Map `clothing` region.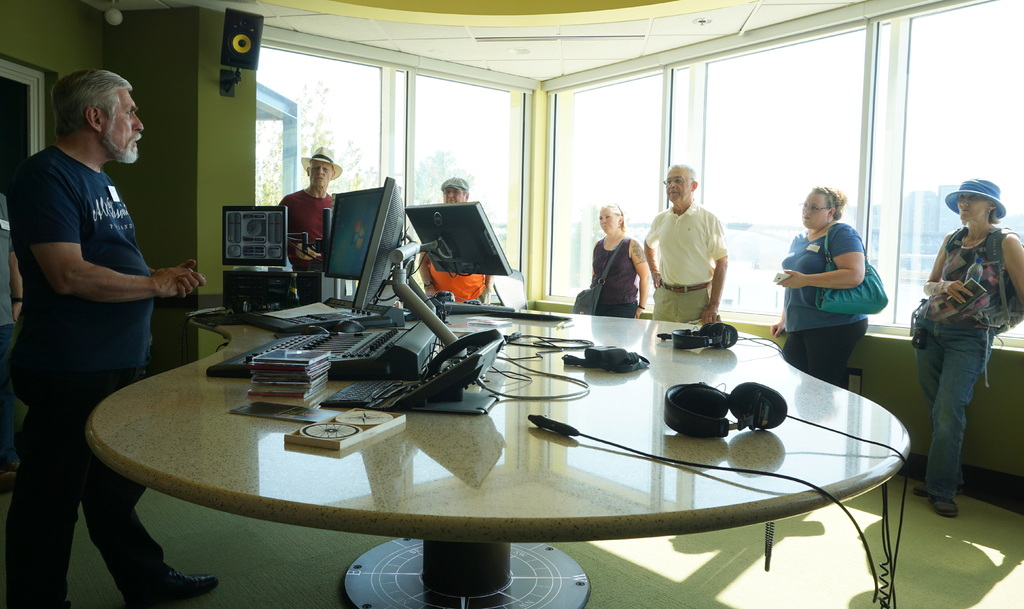
Mapped to bbox=[778, 220, 868, 393].
